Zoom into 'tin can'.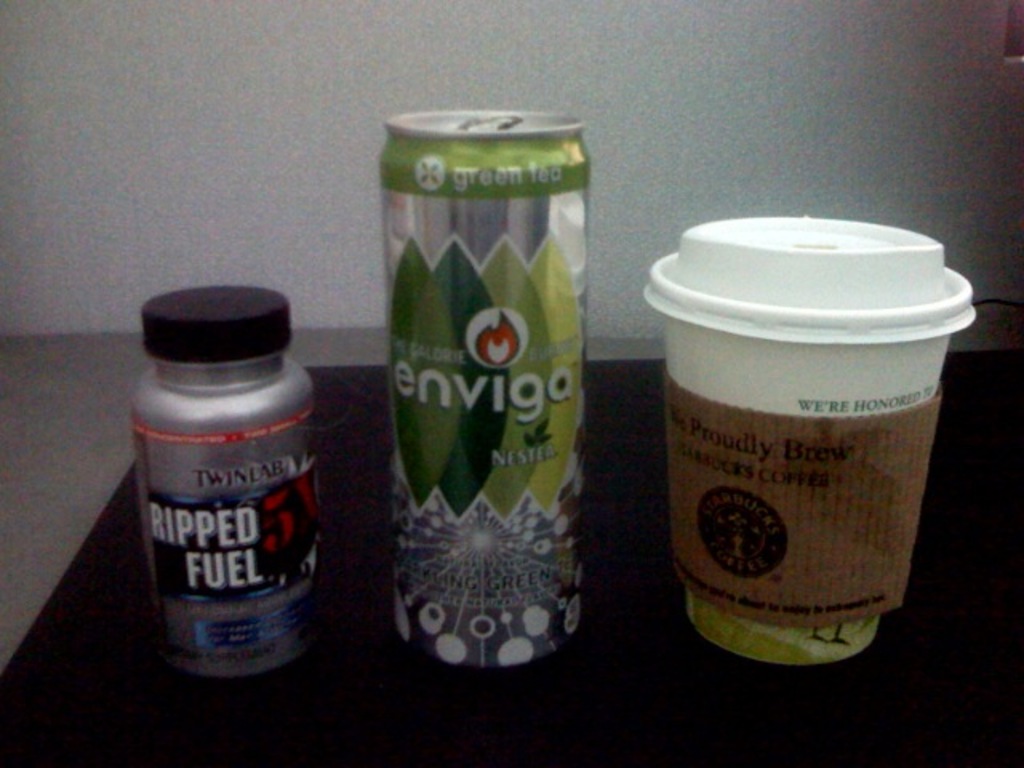
Zoom target: locate(382, 98, 592, 685).
